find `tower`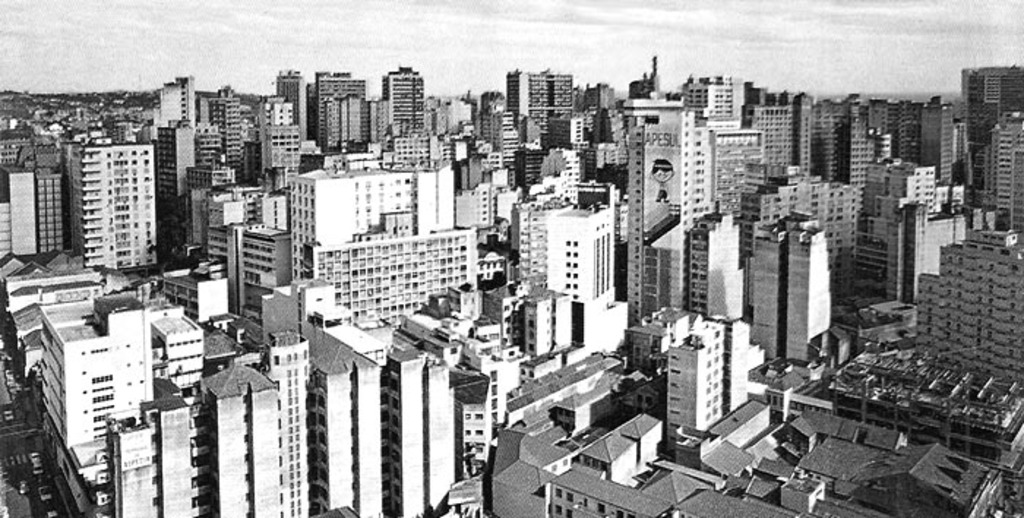
BBox(784, 212, 834, 366)
